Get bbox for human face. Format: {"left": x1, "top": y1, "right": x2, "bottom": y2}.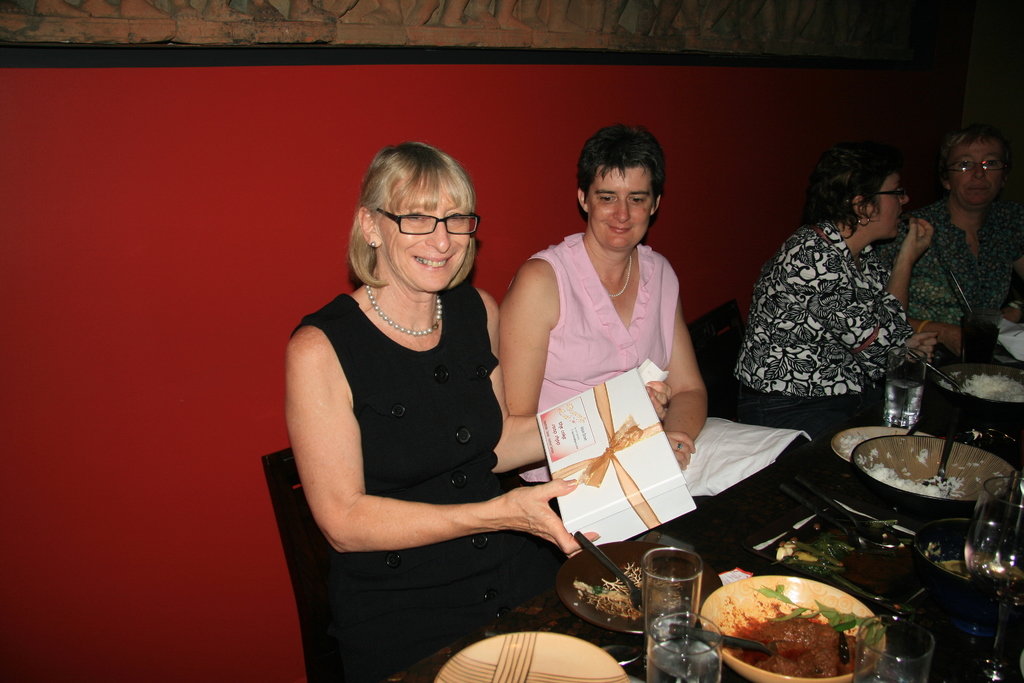
{"left": 871, "top": 168, "right": 908, "bottom": 242}.
